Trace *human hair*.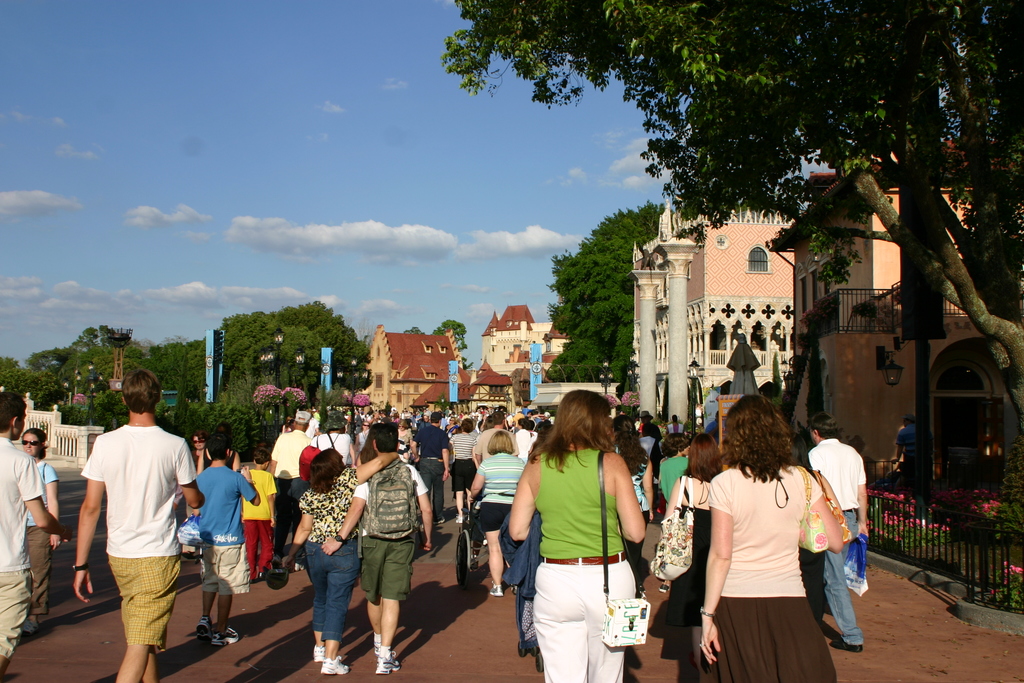
Traced to <box>612,415,646,477</box>.
